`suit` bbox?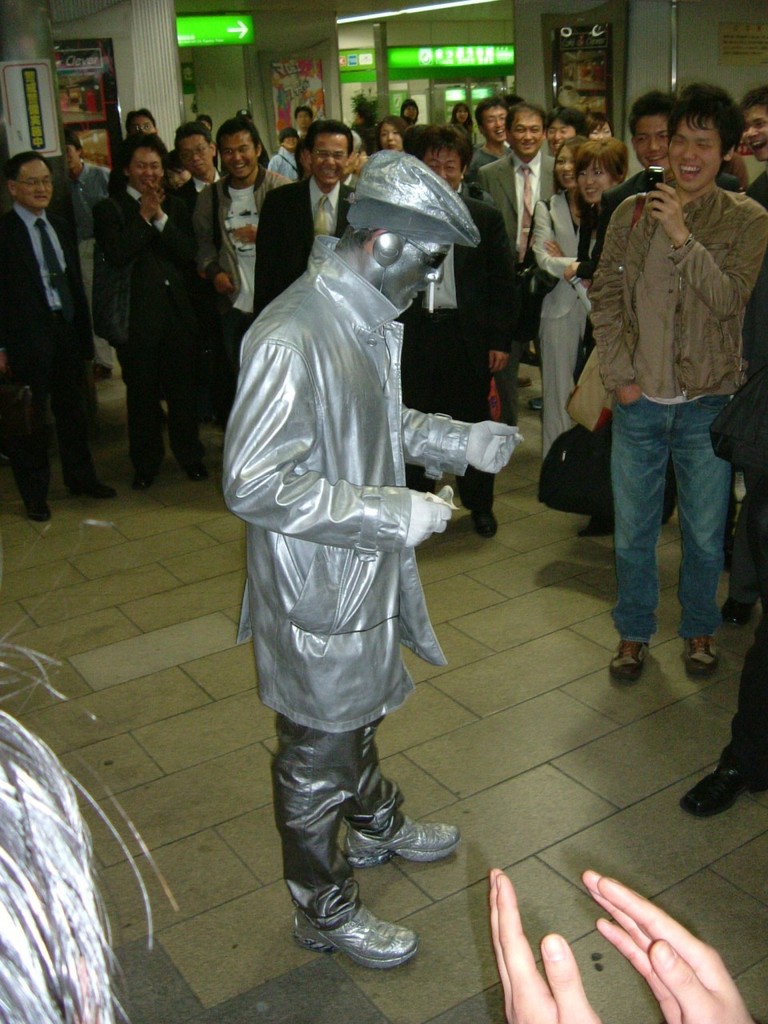
box=[6, 139, 101, 495]
